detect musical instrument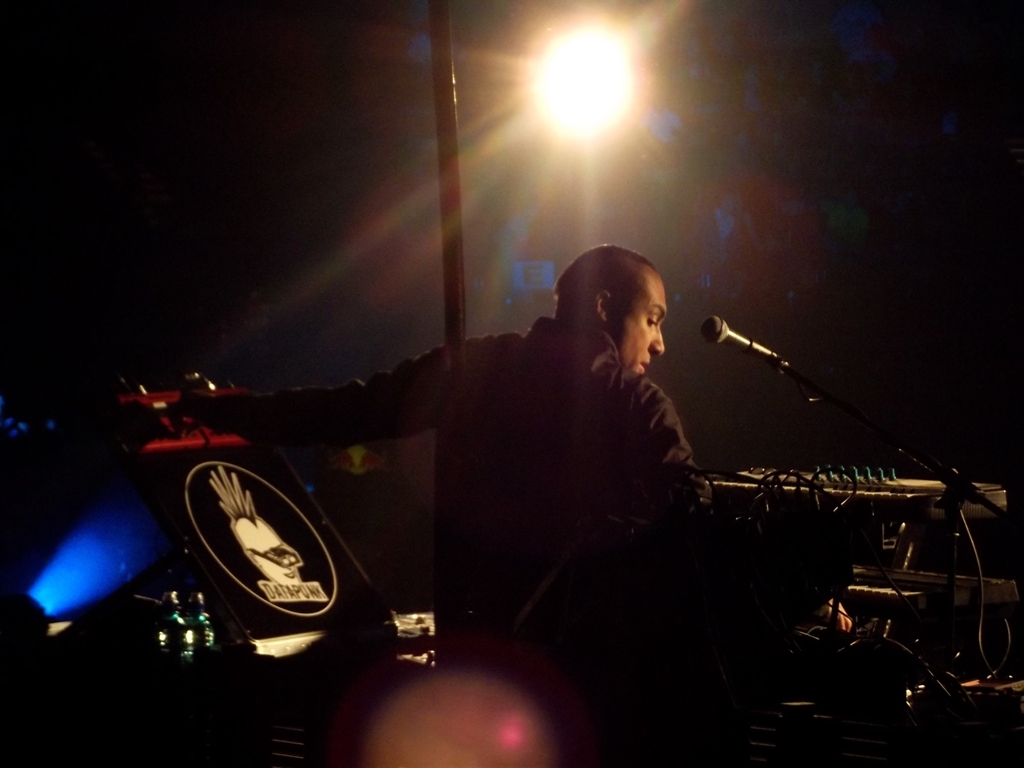
select_region(835, 561, 1020, 617)
